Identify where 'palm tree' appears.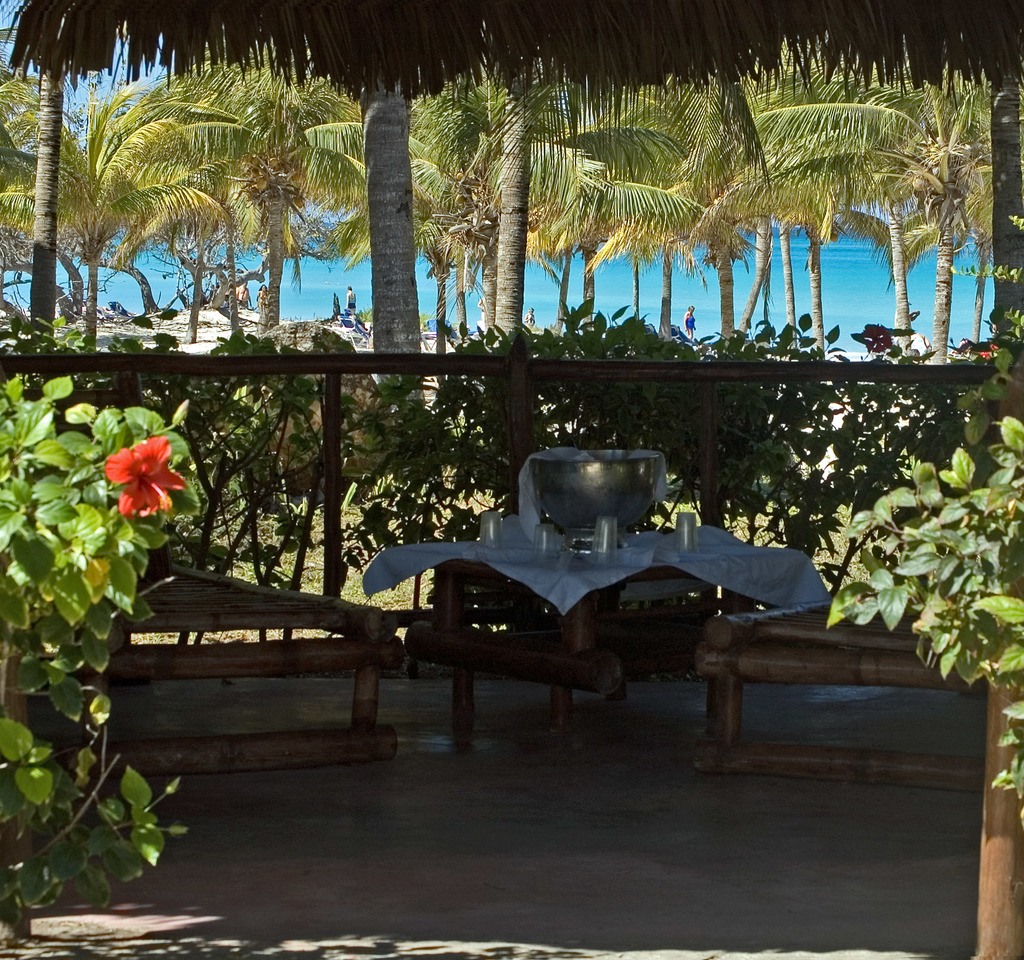
Appears at [left=644, top=54, right=729, bottom=280].
